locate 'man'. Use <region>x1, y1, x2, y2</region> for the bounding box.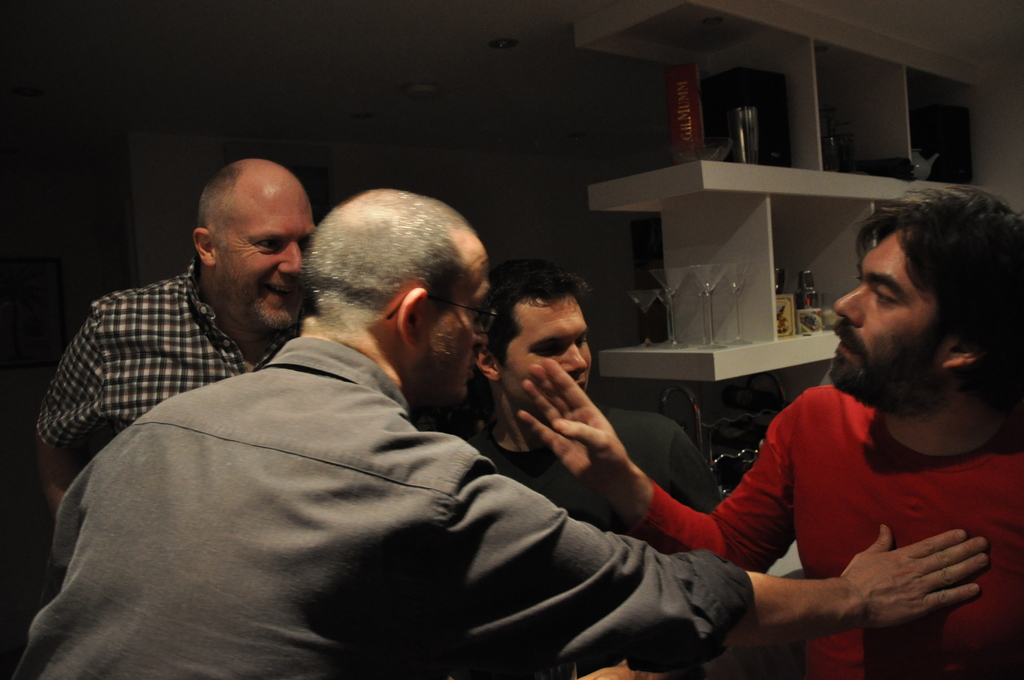
<region>5, 186, 990, 679</region>.
